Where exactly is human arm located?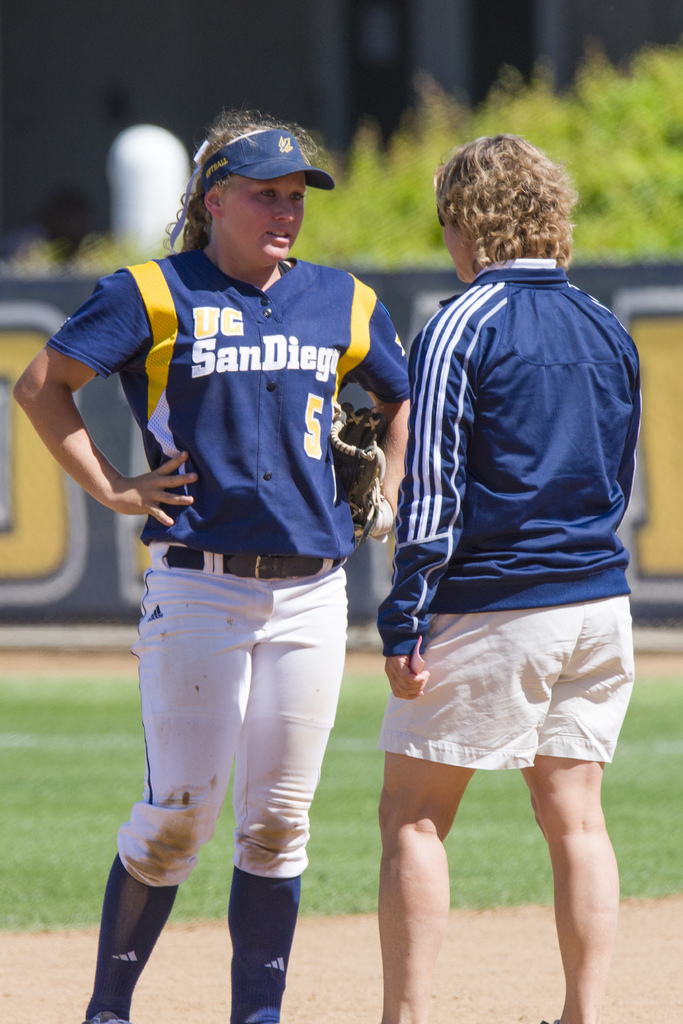
Its bounding box is [365,308,475,705].
